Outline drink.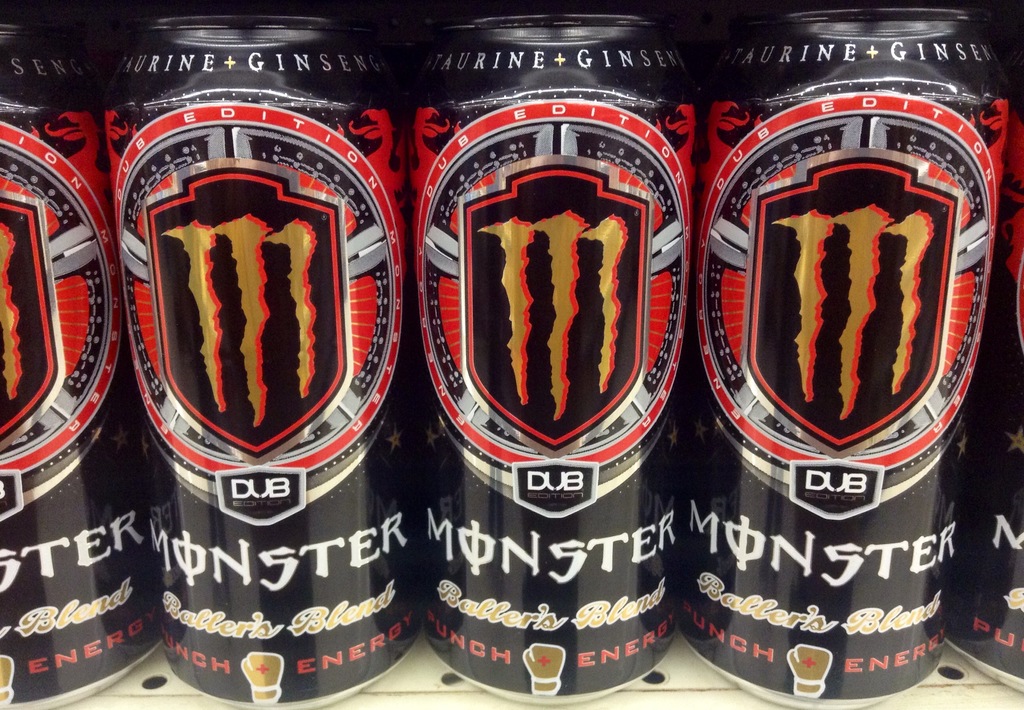
Outline: <region>100, 84, 412, 709</region>.
